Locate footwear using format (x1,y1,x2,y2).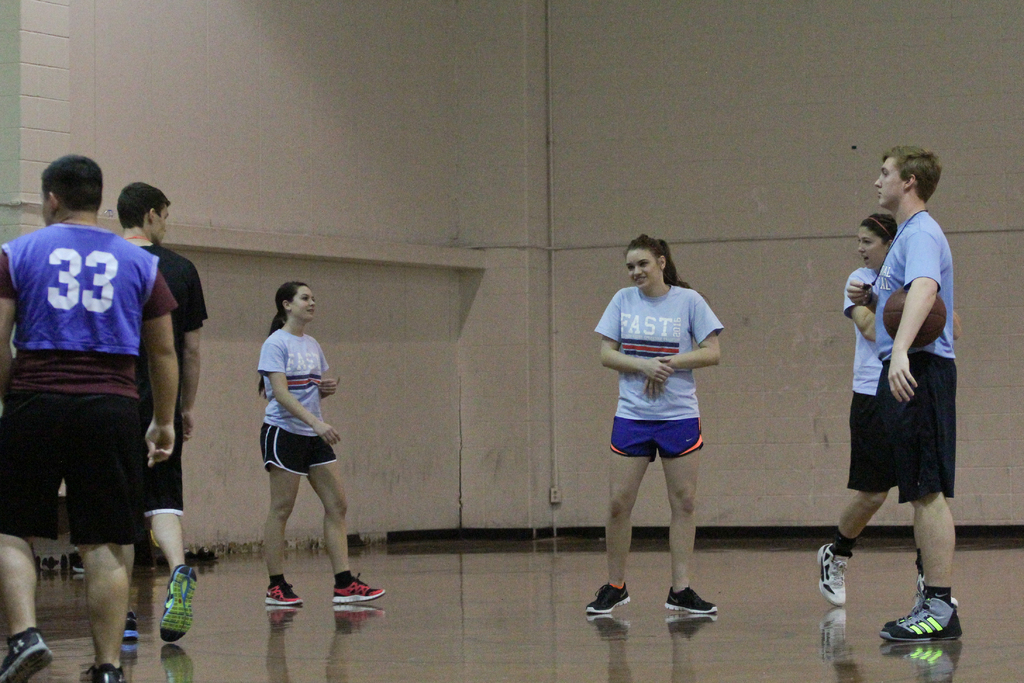
(255,579,303,614).
